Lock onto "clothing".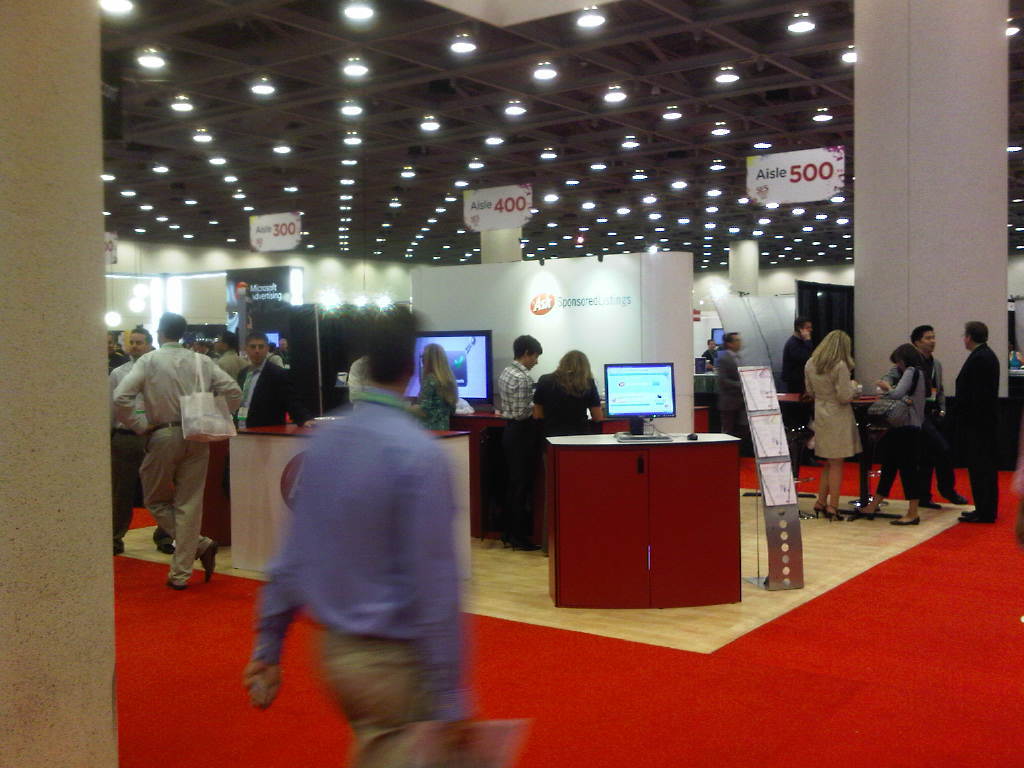
Locked: locate(881, 358, 954, 500).
